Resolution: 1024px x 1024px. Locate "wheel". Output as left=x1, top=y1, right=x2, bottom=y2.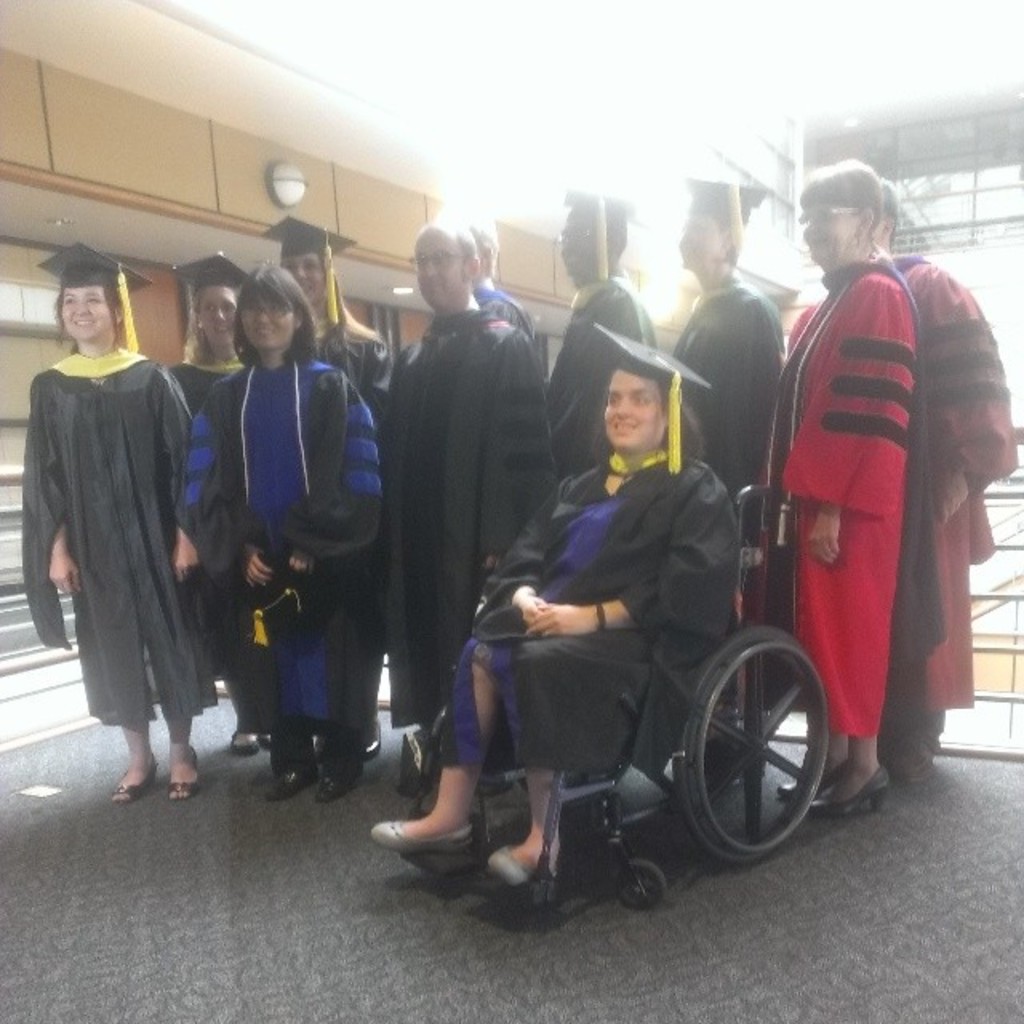
left=616, top=856, right=664, bottom=907.
